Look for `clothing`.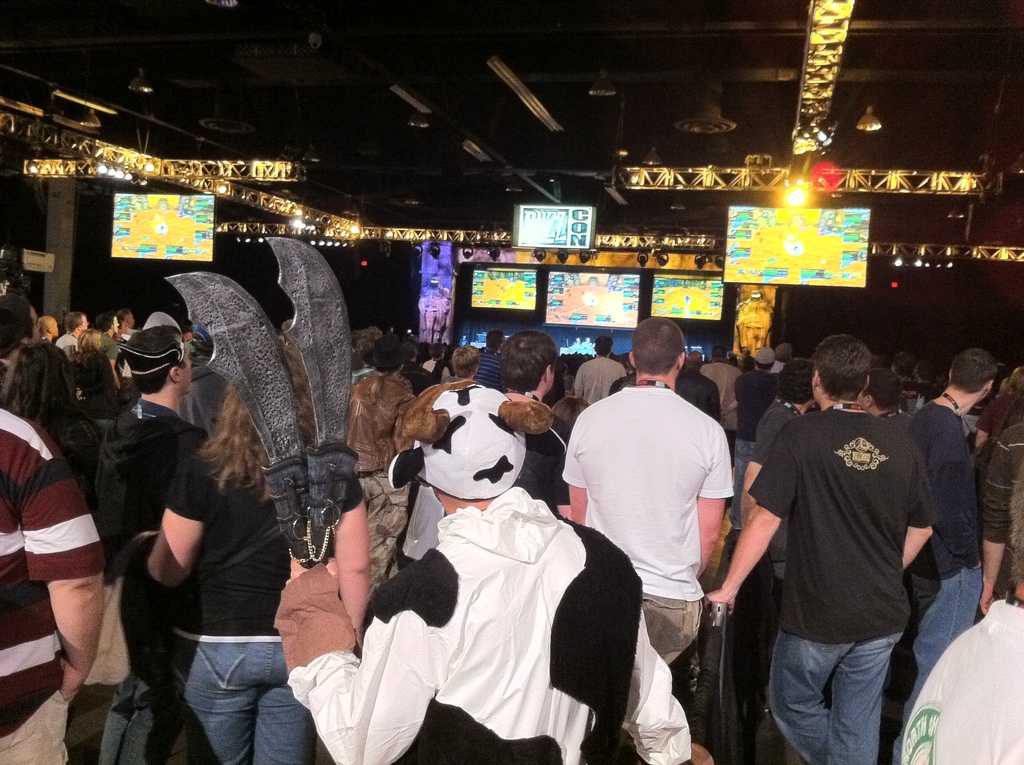
Found: rect(0, 405, 102, 764).
